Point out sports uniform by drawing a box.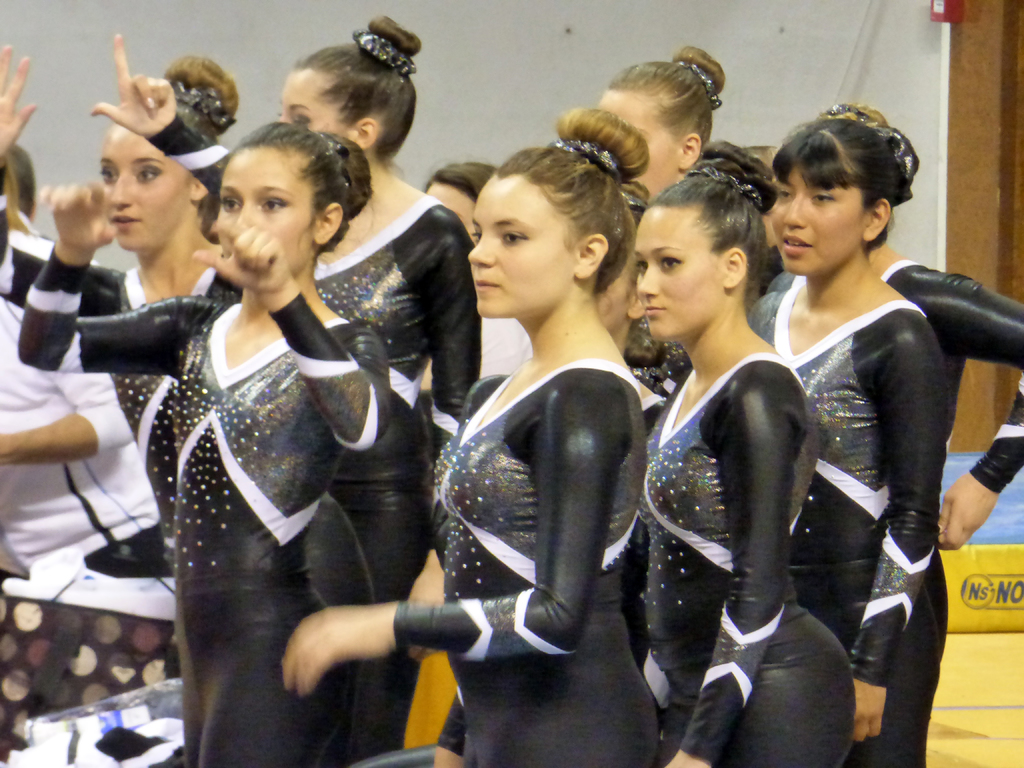
(left=15, top=237, right=388, bottom=767).
